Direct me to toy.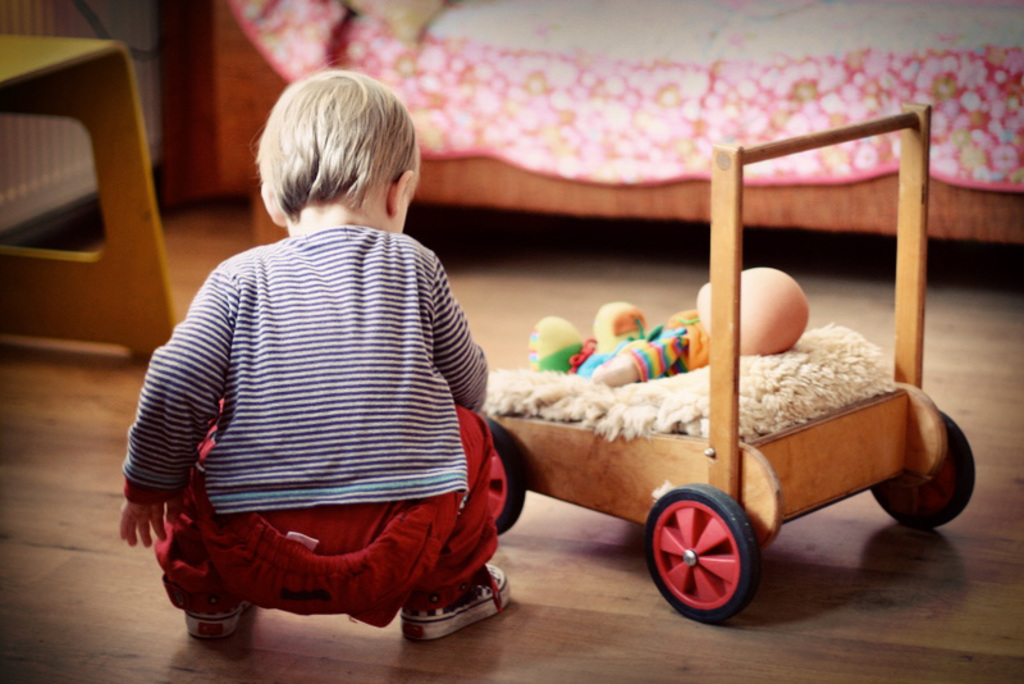
Direction: x1=524, y1=268, x2=806, y2=388.
